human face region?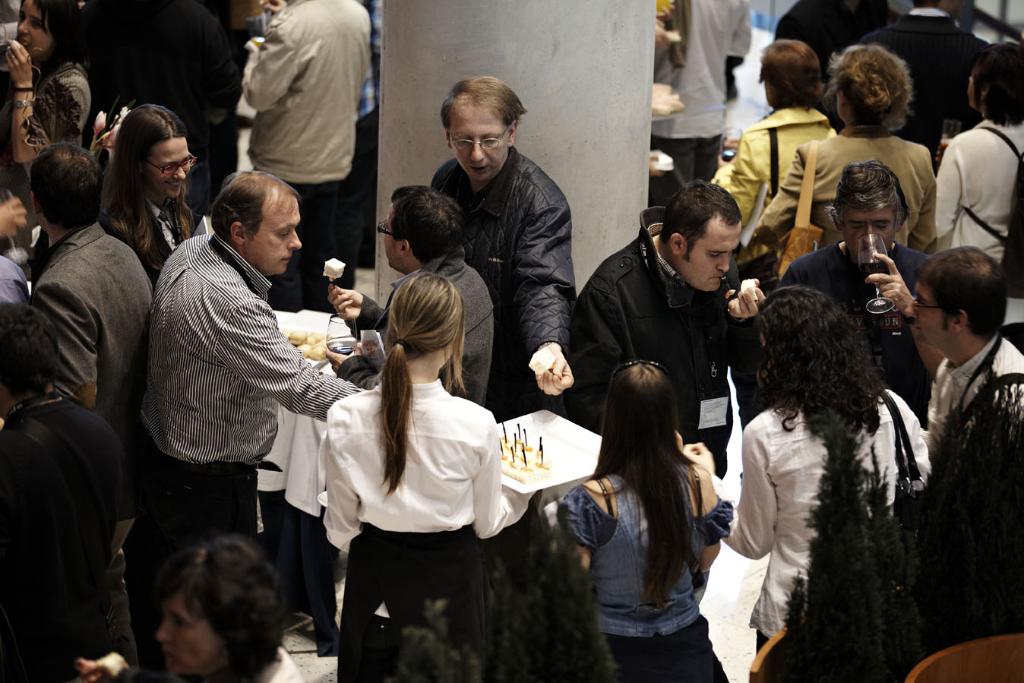
912 281 952 348
